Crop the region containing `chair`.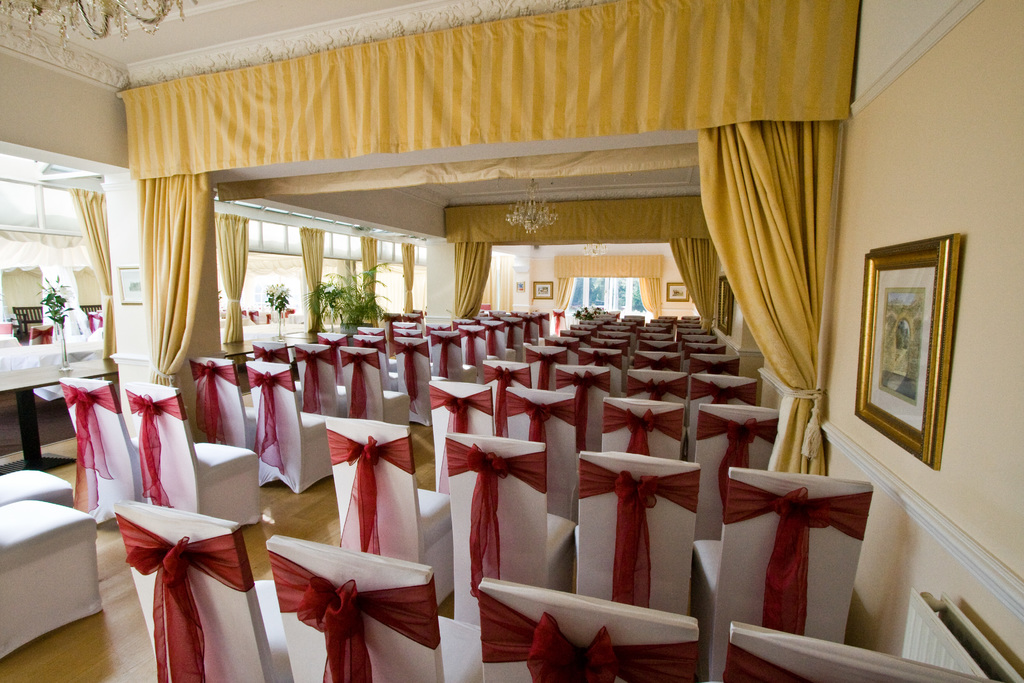
Crop region: bbox=[682, 370, 757, 462].
